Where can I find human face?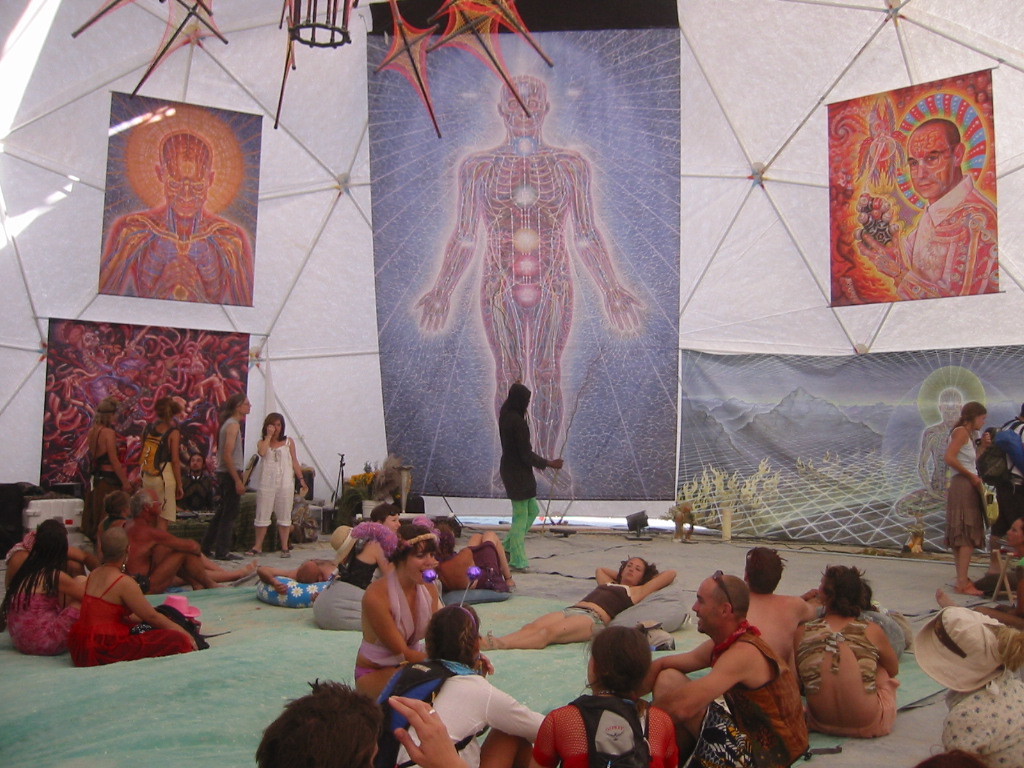
You can find it at crop(621, 560, 645, 583).
